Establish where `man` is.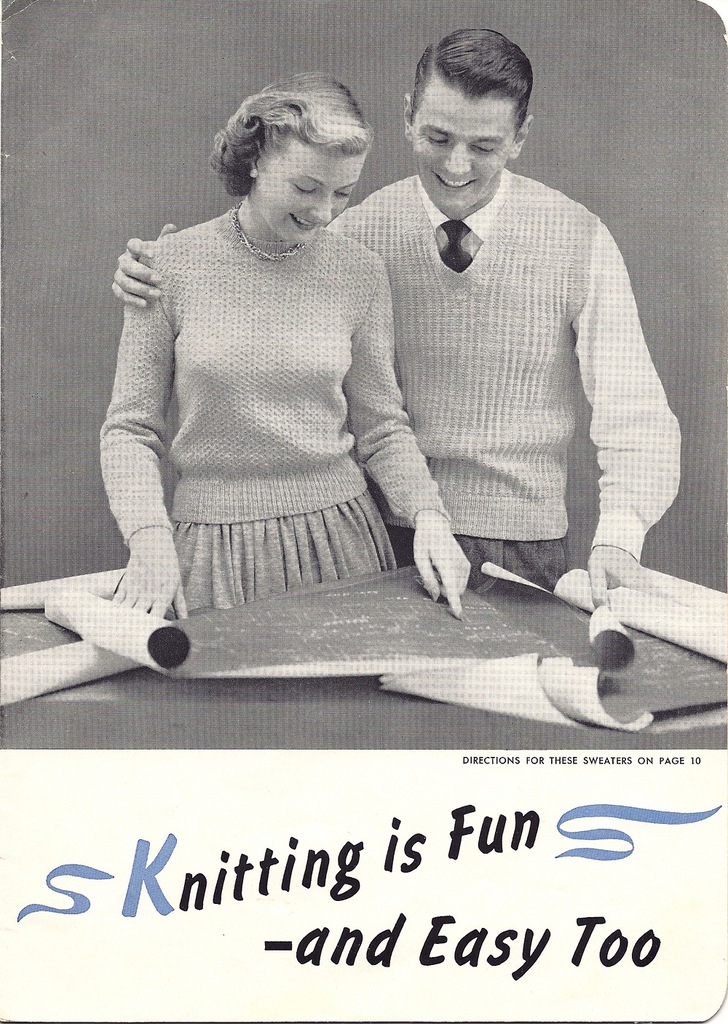
Established at detection(322, 61, 673, 614).
